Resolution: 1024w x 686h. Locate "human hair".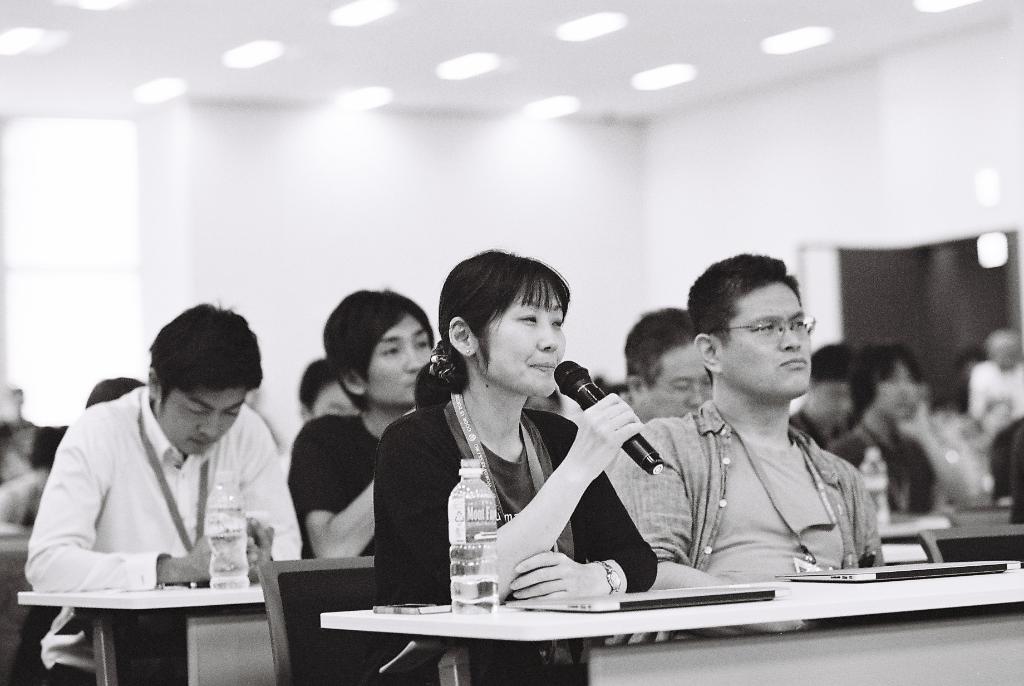
rect(808, 341, 861, 393).
